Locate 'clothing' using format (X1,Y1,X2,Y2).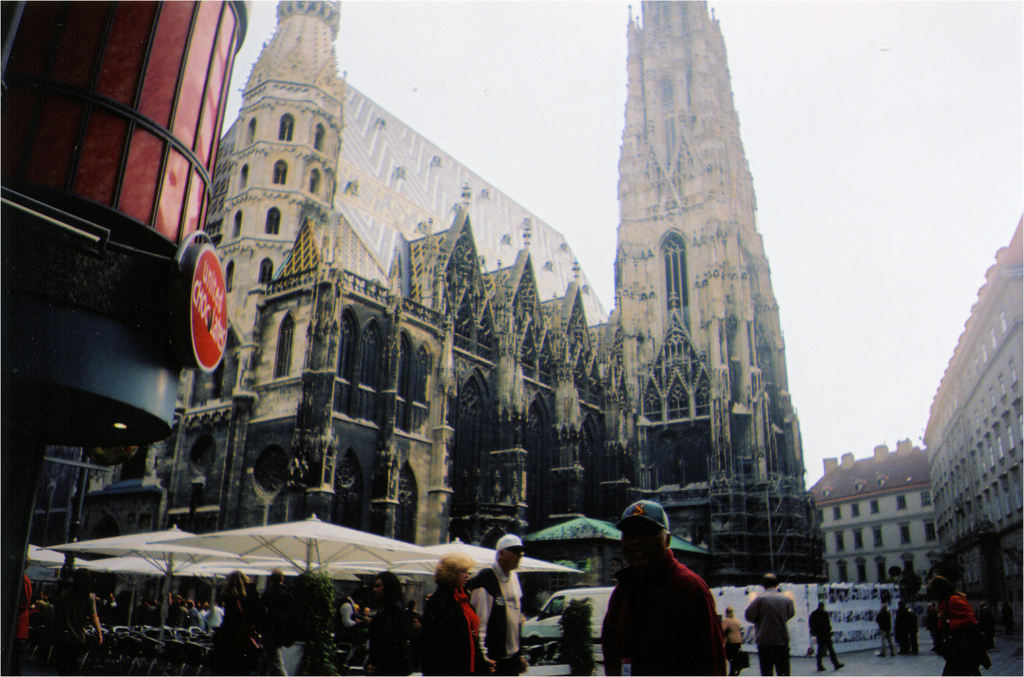
(719,617,742,676).
